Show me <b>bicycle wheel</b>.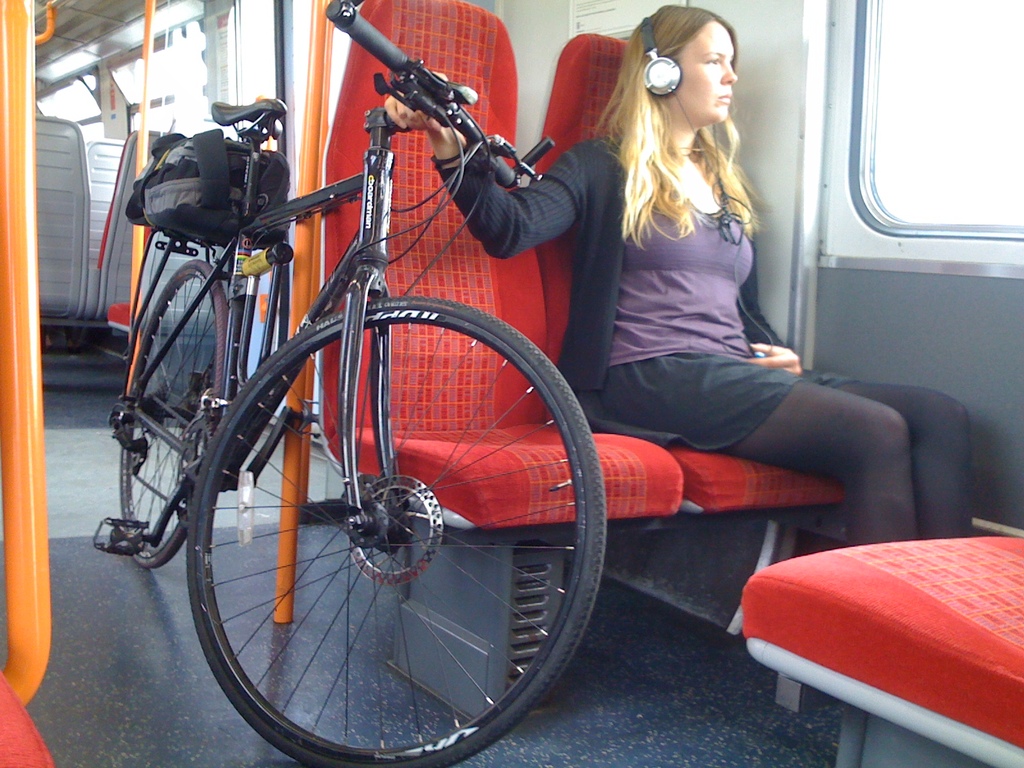
<b>bicycle wheel</b> is here: 159, 295, 591, 766.
